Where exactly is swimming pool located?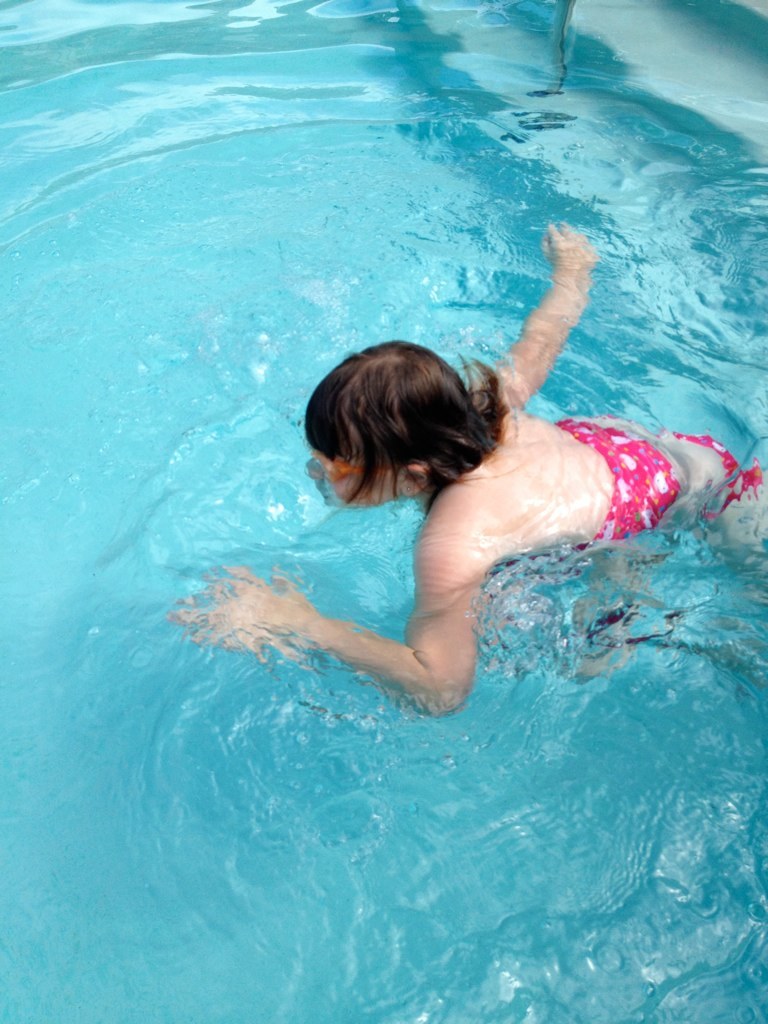
Its bounding box is rect(0, 0, 767, 1023).
